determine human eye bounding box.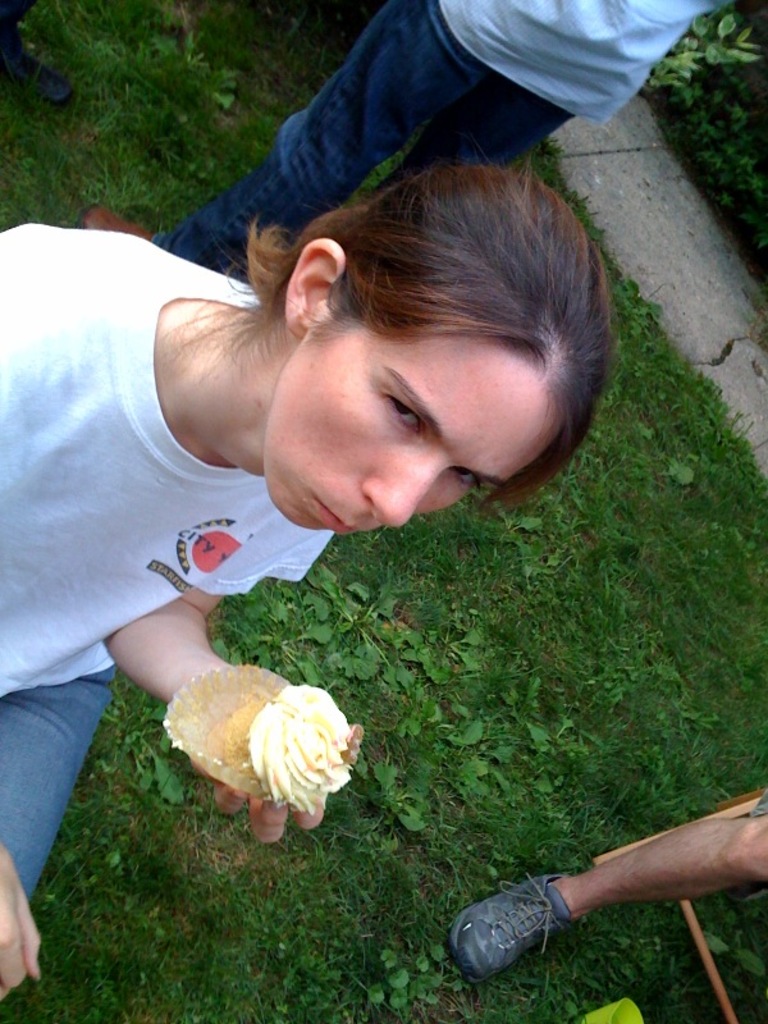
Determined: crop(384, 388, 422, 439).
